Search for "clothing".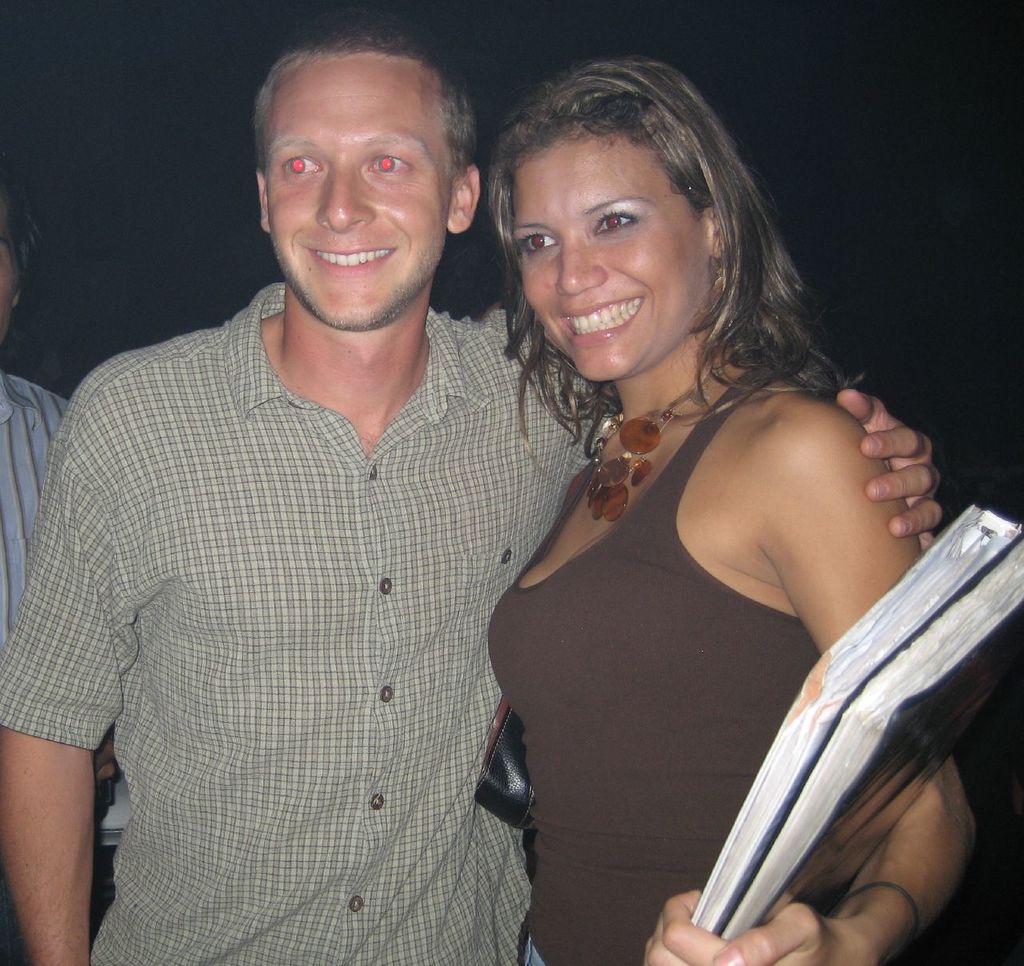
Found at x1=0, y1=297, x2=612, y2=965.
